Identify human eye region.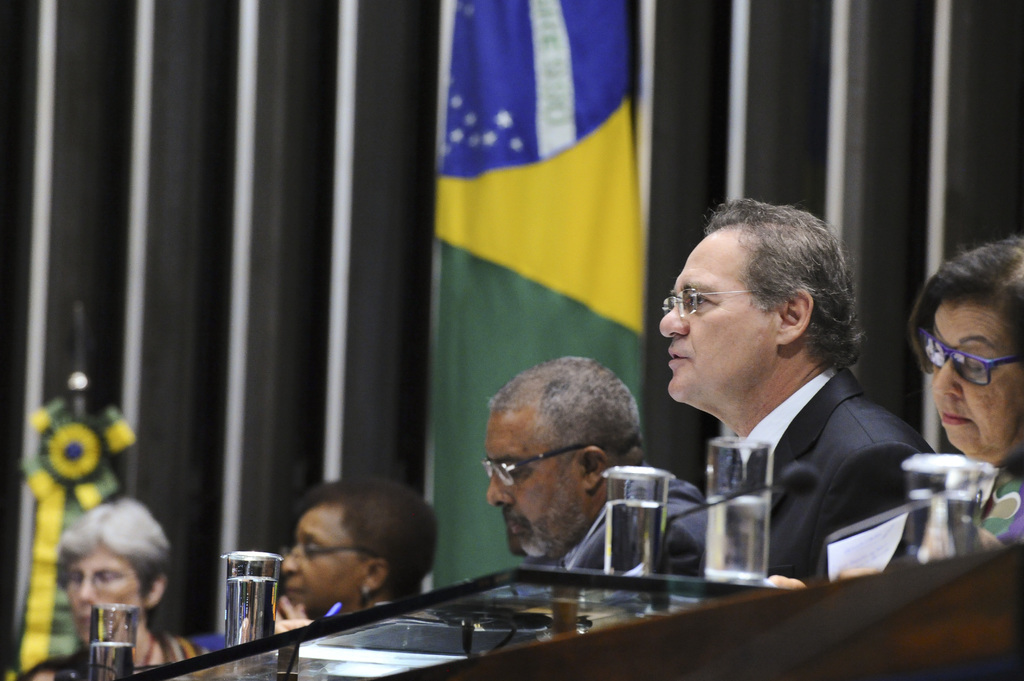
Region: l=683, t=289, r=713, b=309.
